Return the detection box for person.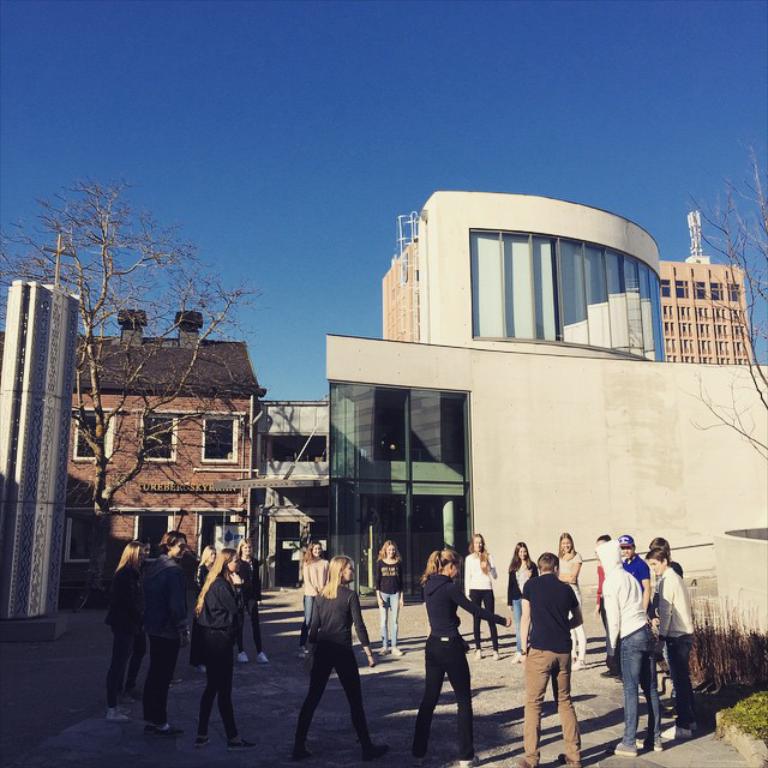
box(191, 535, 251, 751).
